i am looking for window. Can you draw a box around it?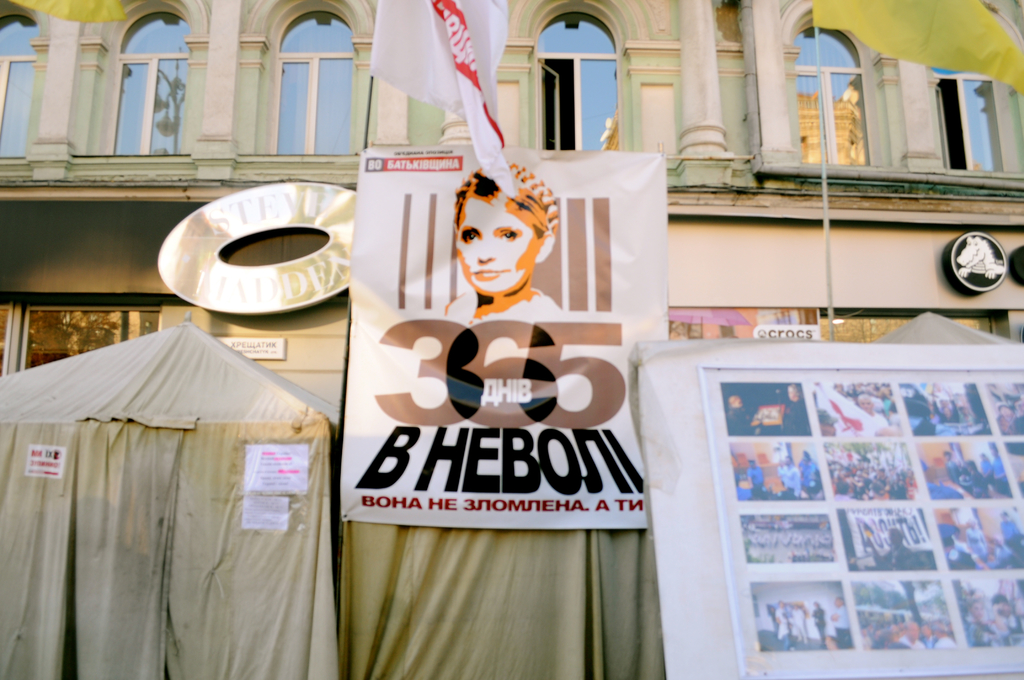
Sure, the bounding box is (x1=795, y1=23, x2=867, y2=161).
